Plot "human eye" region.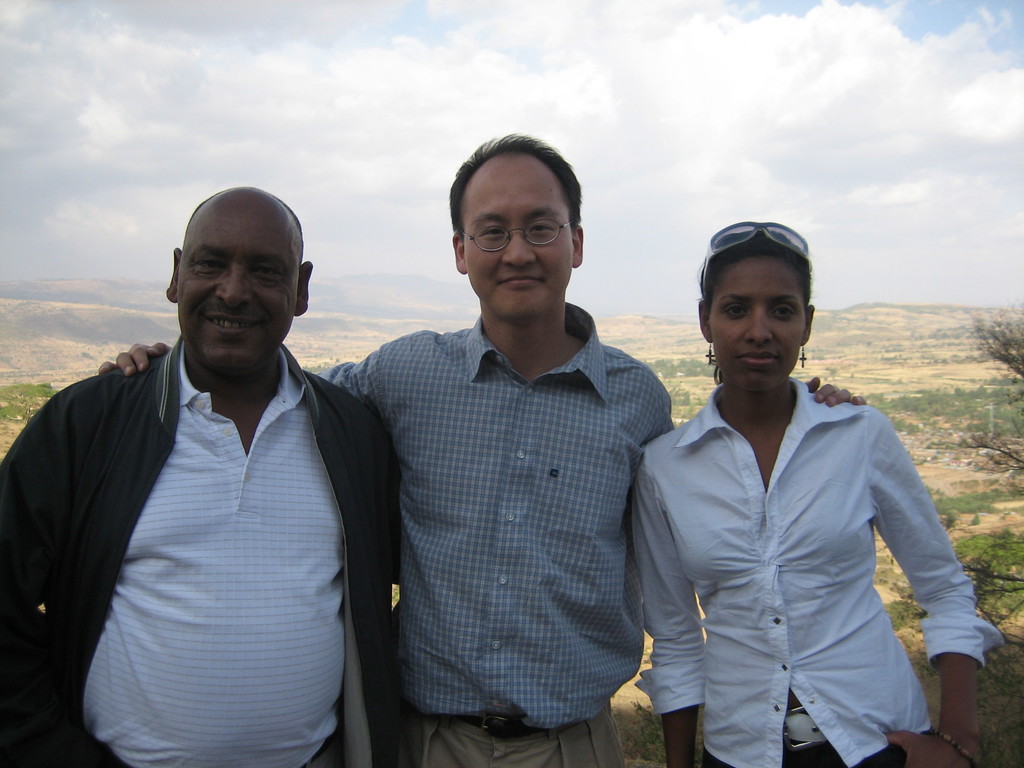
Plotted at (252, 262, 285, 278).
